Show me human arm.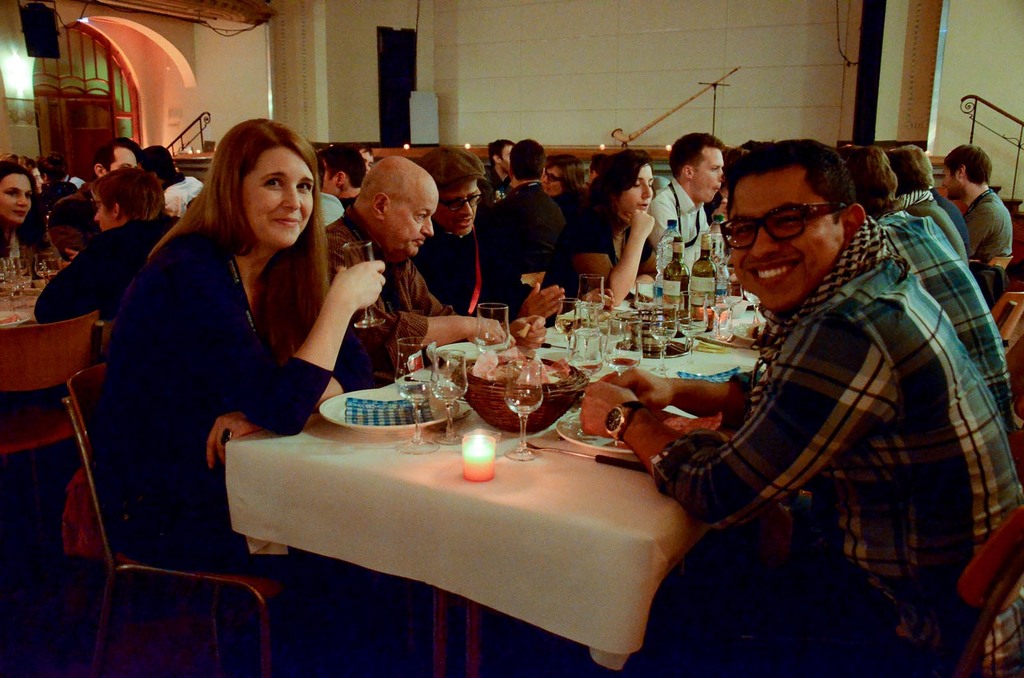
human arm is here: box=[639, 238, 660, 274].
